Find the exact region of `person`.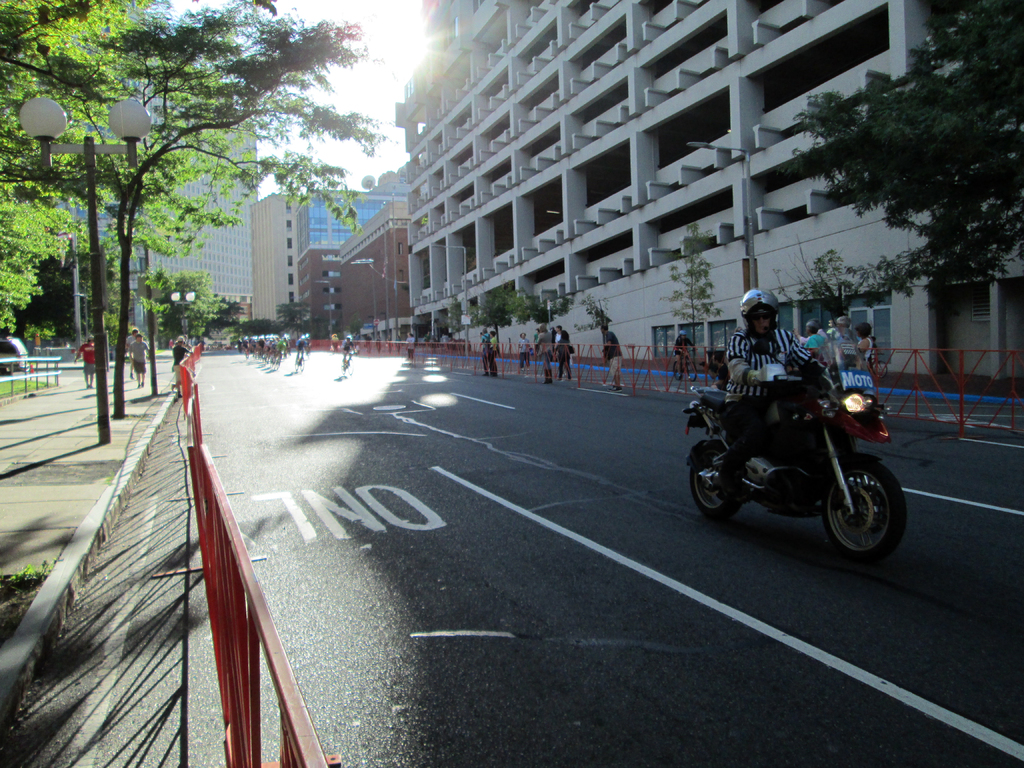
Exact region: left=340, top=330, right=358, bottom=369.
